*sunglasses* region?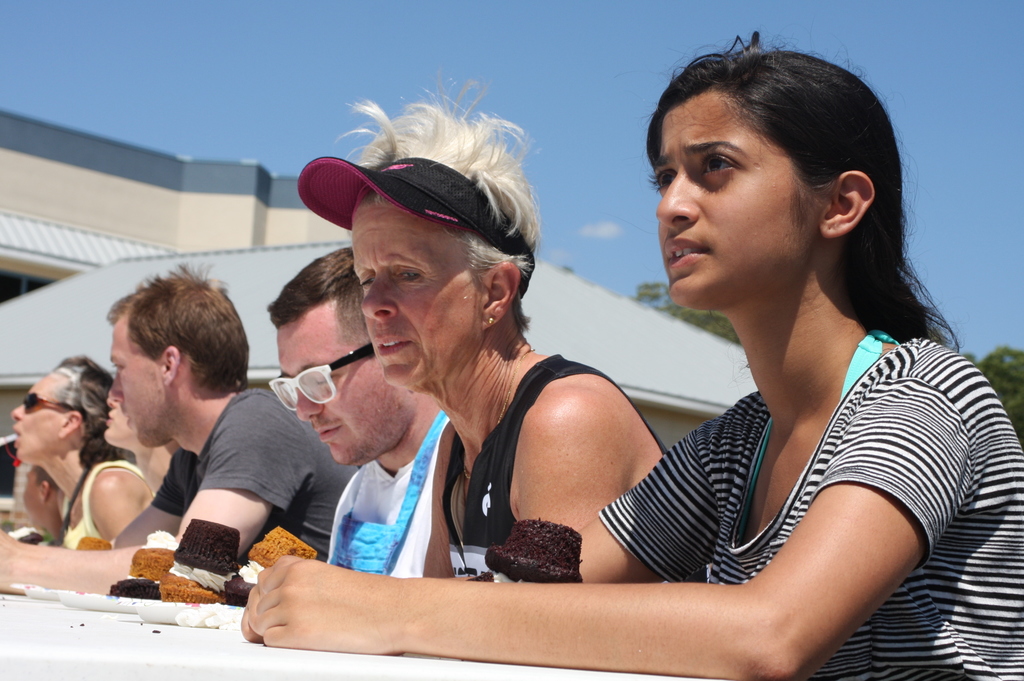
{"x1": 21, "y1": 392, "x2": 69, "y2": 415}
